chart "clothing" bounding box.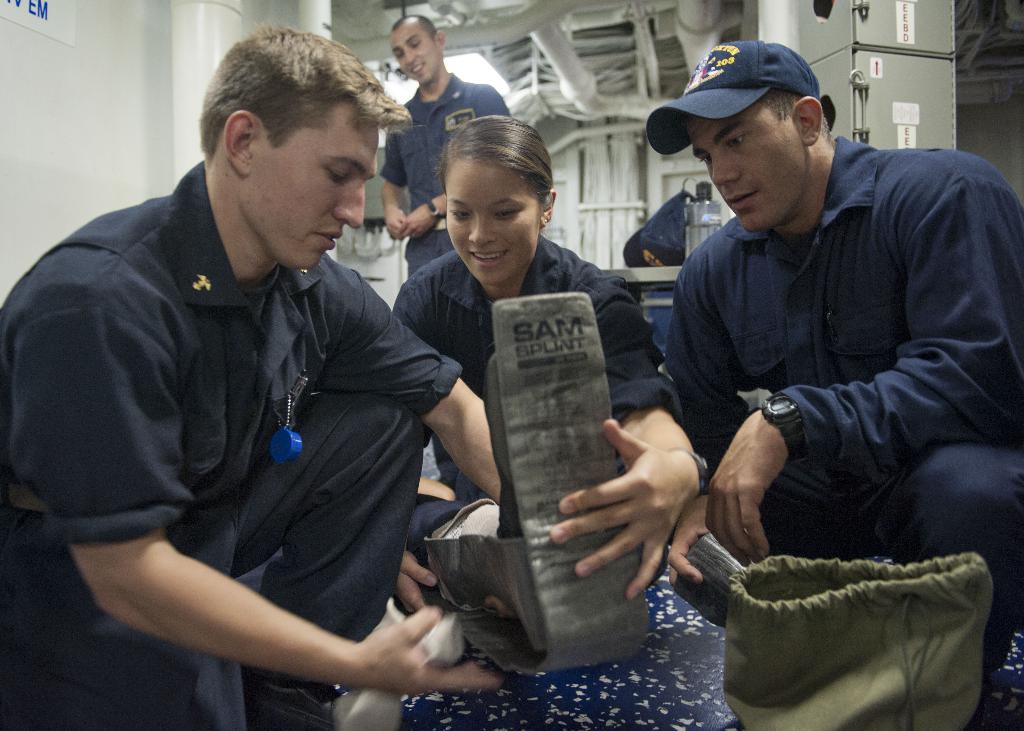
Charted: (left=403, top=236, right=676, bottom=502).
